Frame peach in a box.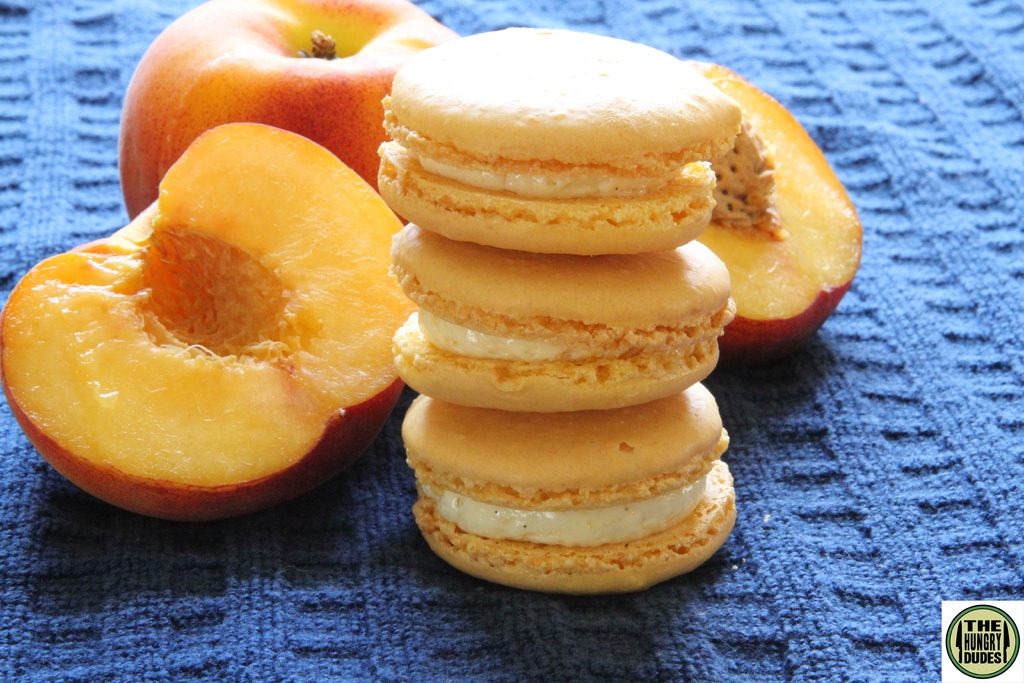
0,120,404,526.
